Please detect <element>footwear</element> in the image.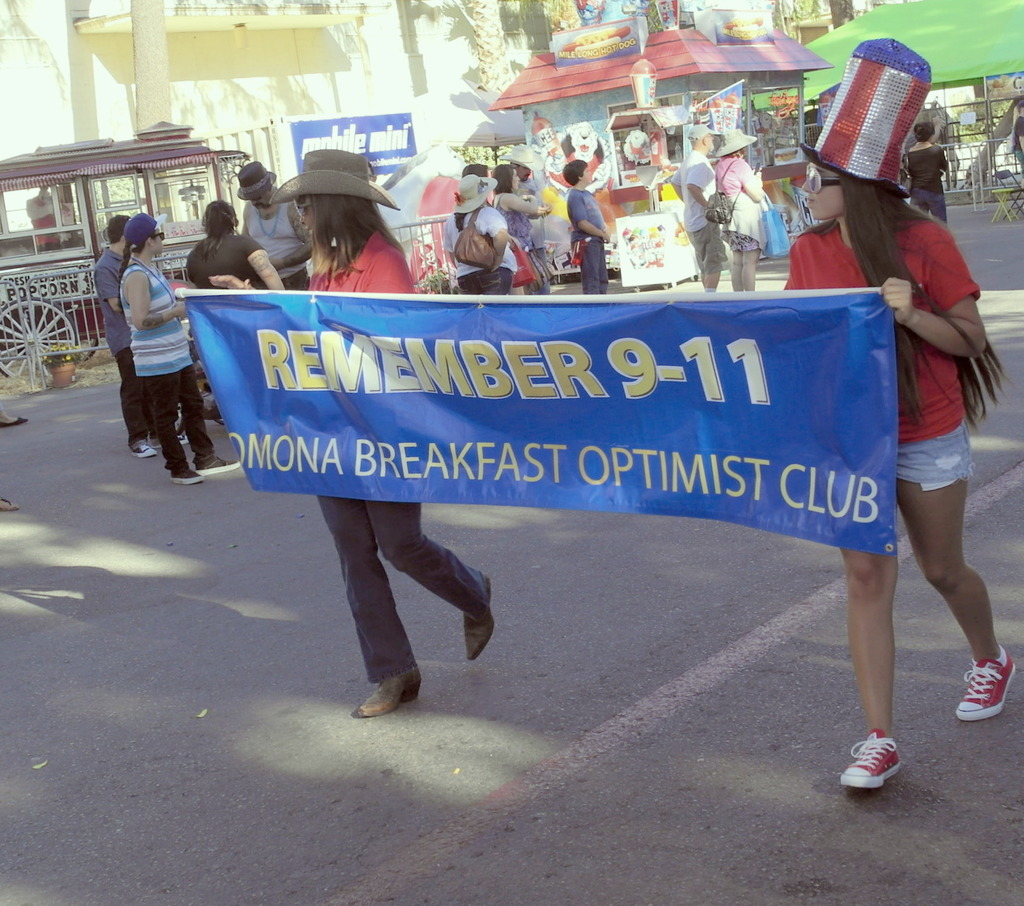
[left=839, top=722, right=903, bottom=794].
